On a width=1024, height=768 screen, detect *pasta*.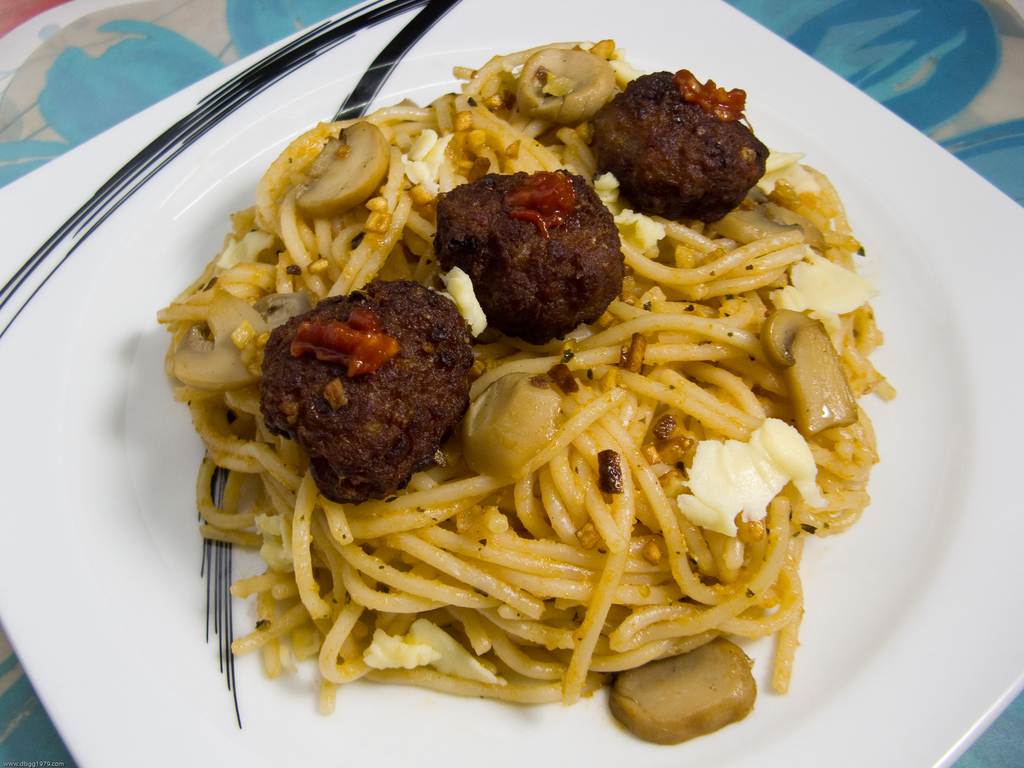
crop(157, 90, 908, 739).
